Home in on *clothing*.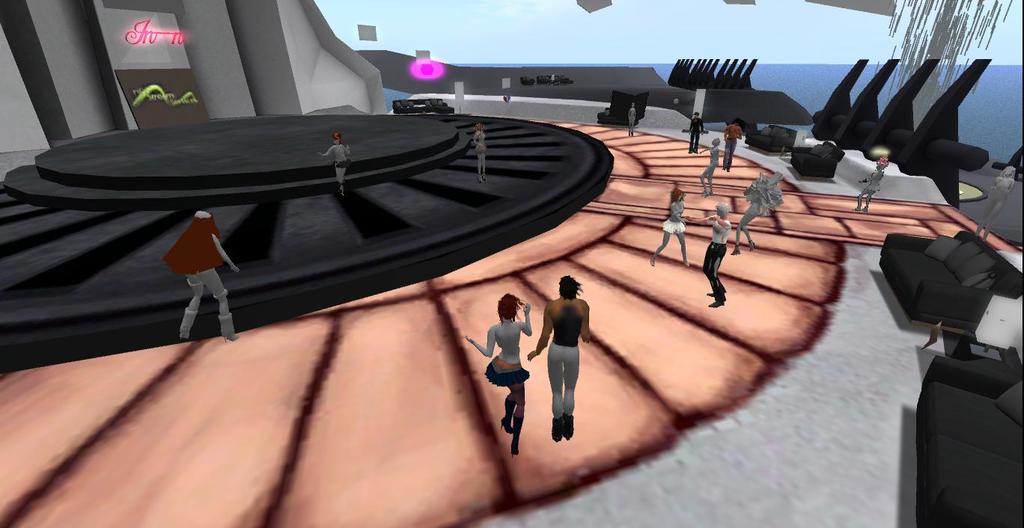
Homed in at detection(688, 117, 705, 151).
